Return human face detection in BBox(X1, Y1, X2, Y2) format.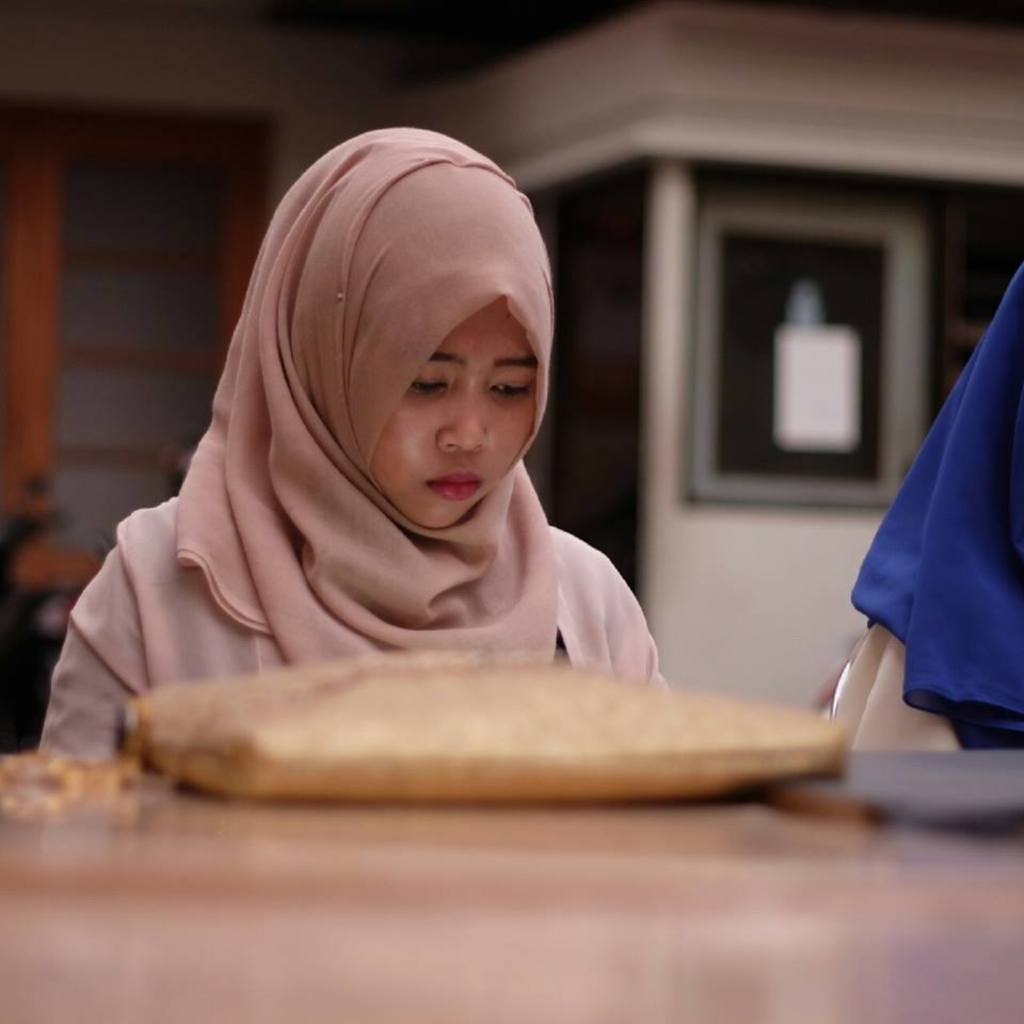
BBox(370, 291, 539, 535).
